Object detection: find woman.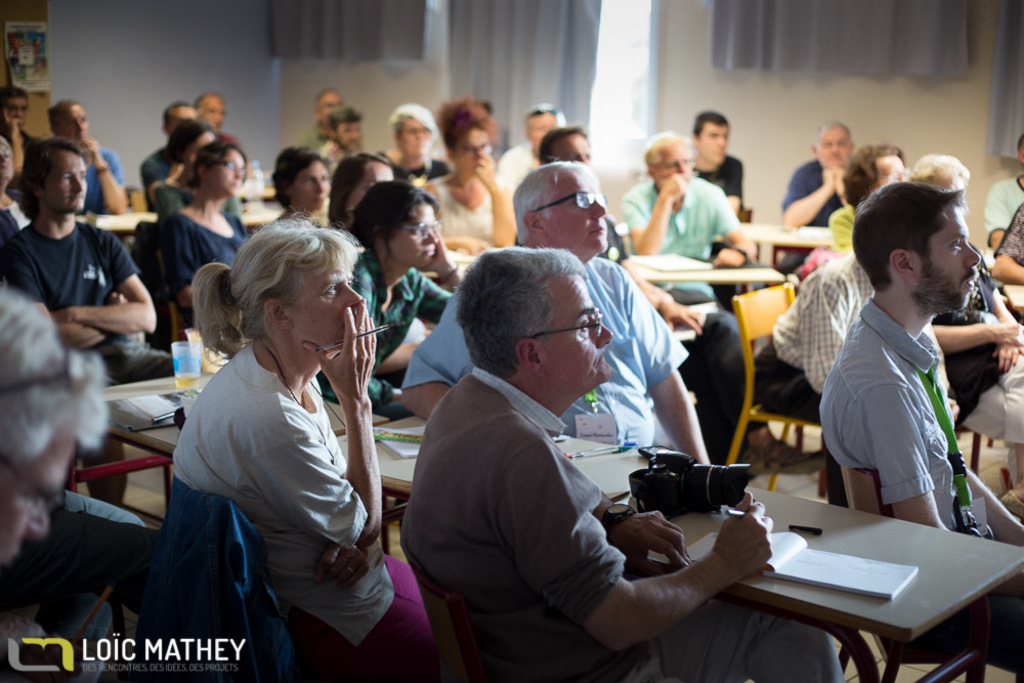
bbox=[157, 119, 247, 223].
